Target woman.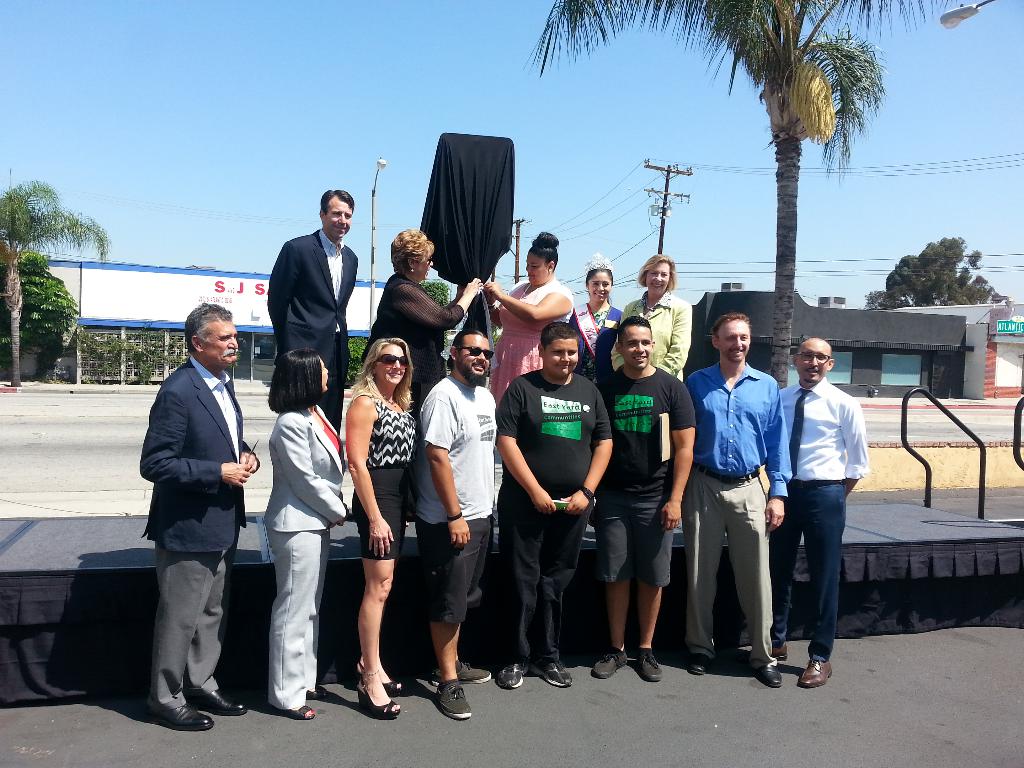
Target region: bbox=(361, 225, 477, 434).
